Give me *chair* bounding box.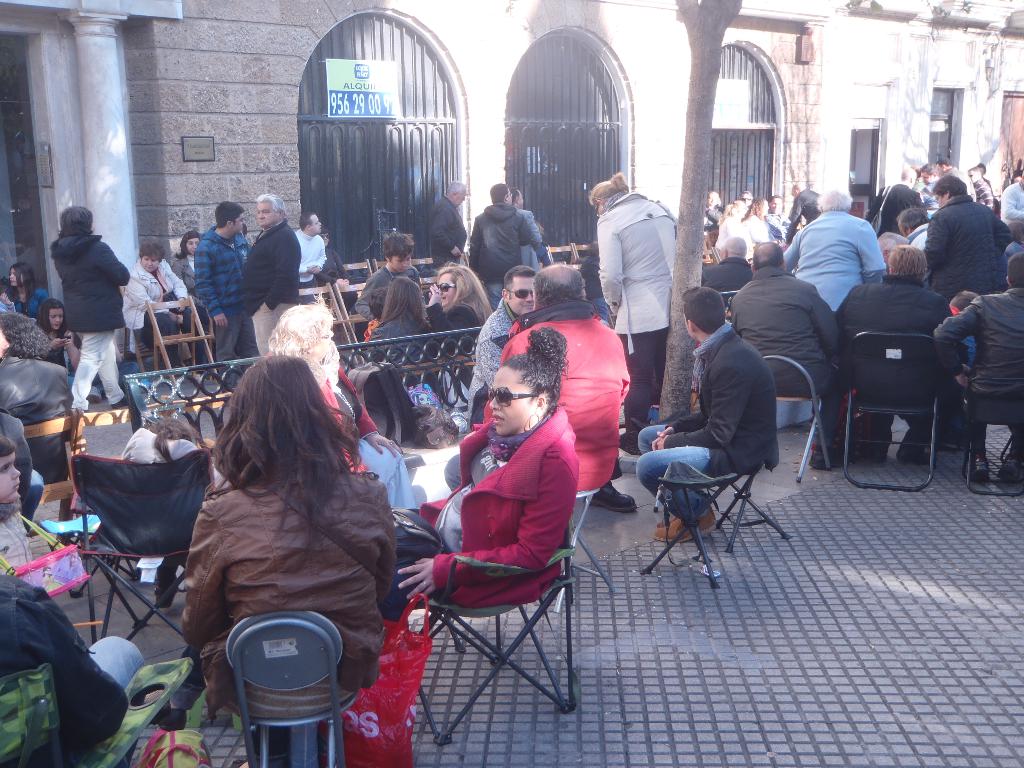
bbox=(715, 283, 742, 326).
